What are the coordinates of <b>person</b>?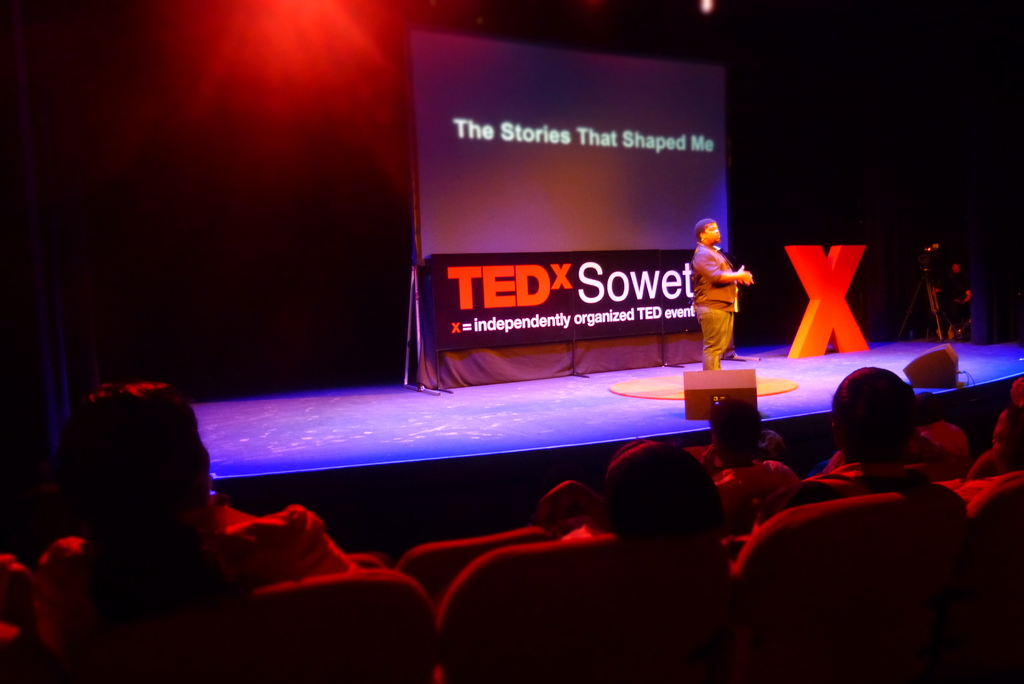
(689, 212, 765, 380).
